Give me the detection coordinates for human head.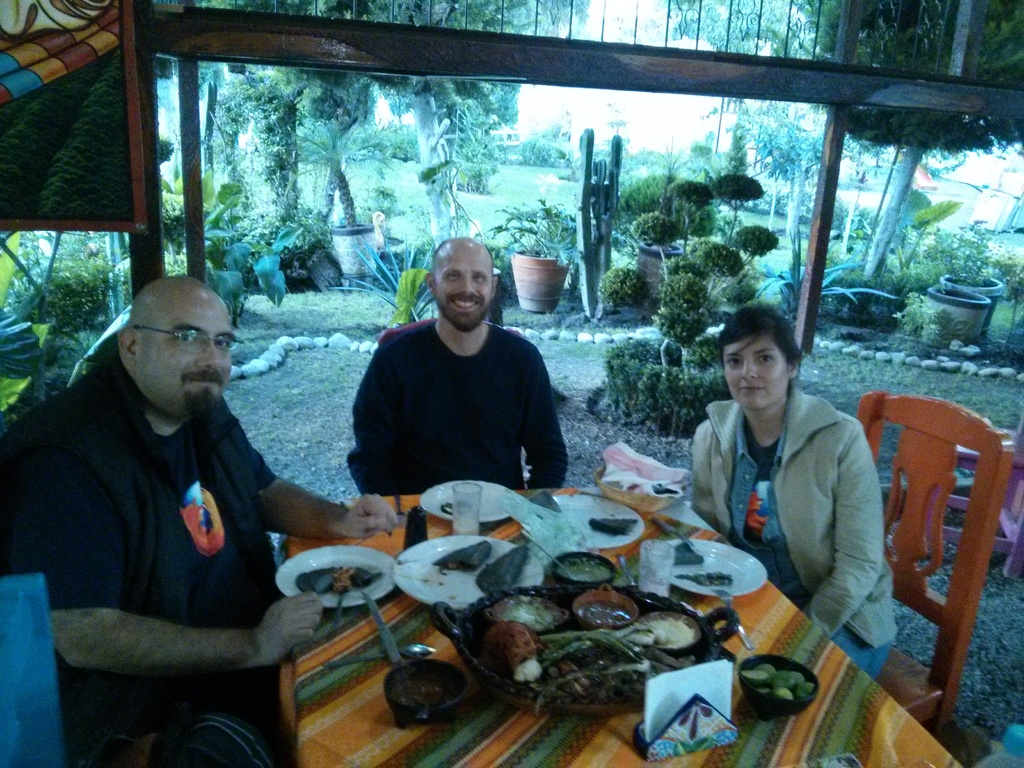
x1=718 y1=302 x2=804 y2=412.
